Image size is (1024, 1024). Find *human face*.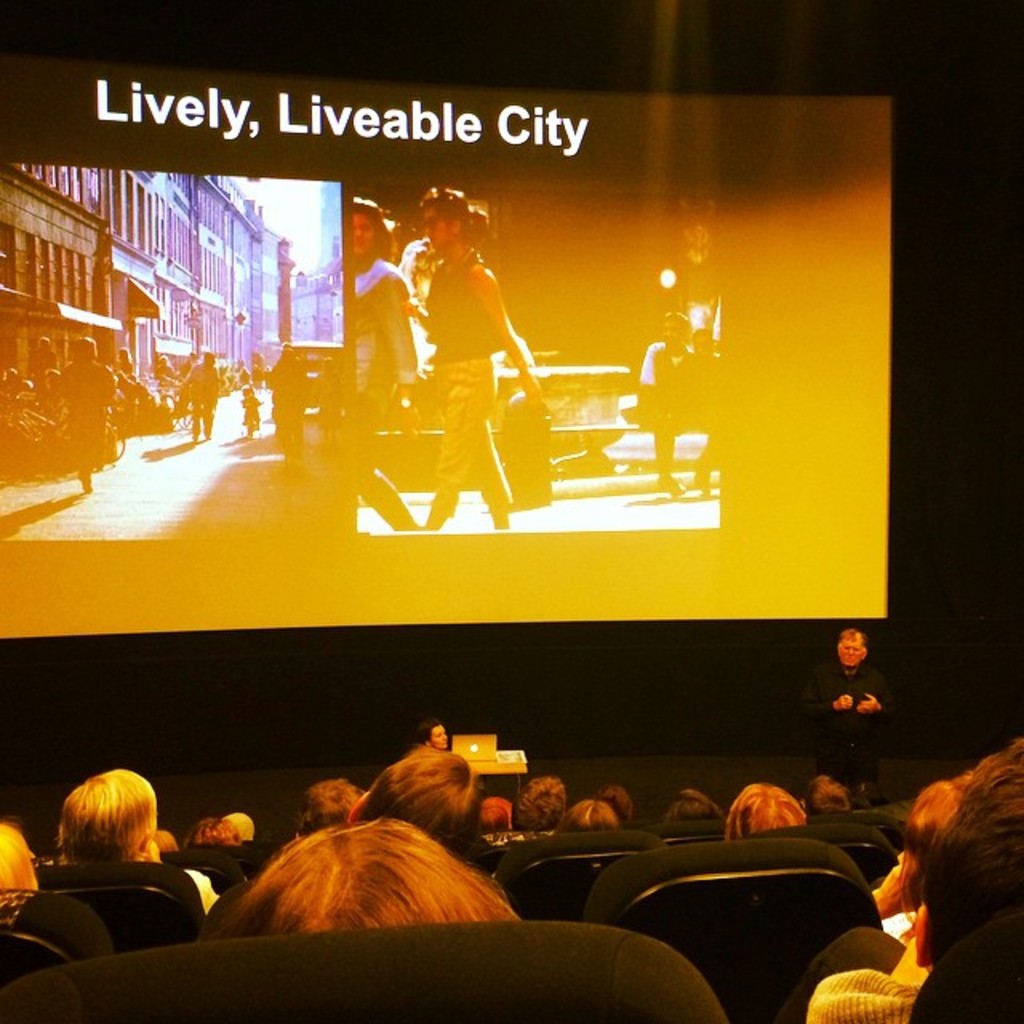
{"x1": 840, "y1": 635, "x2": 861, "y2": 664}.
